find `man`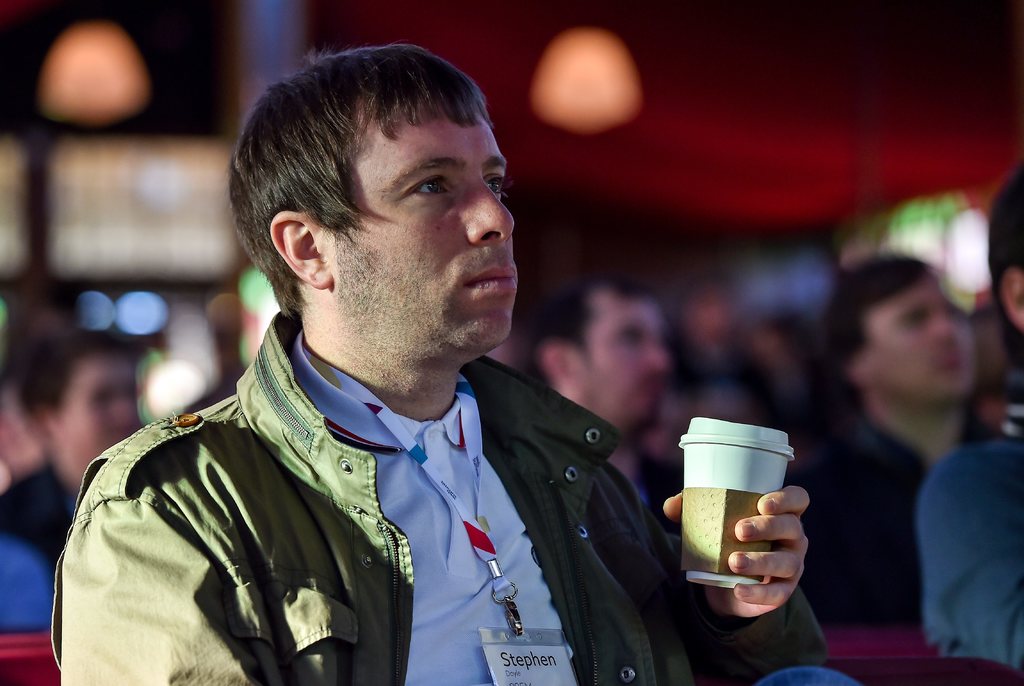
box=[515, 281, 669, 512]
